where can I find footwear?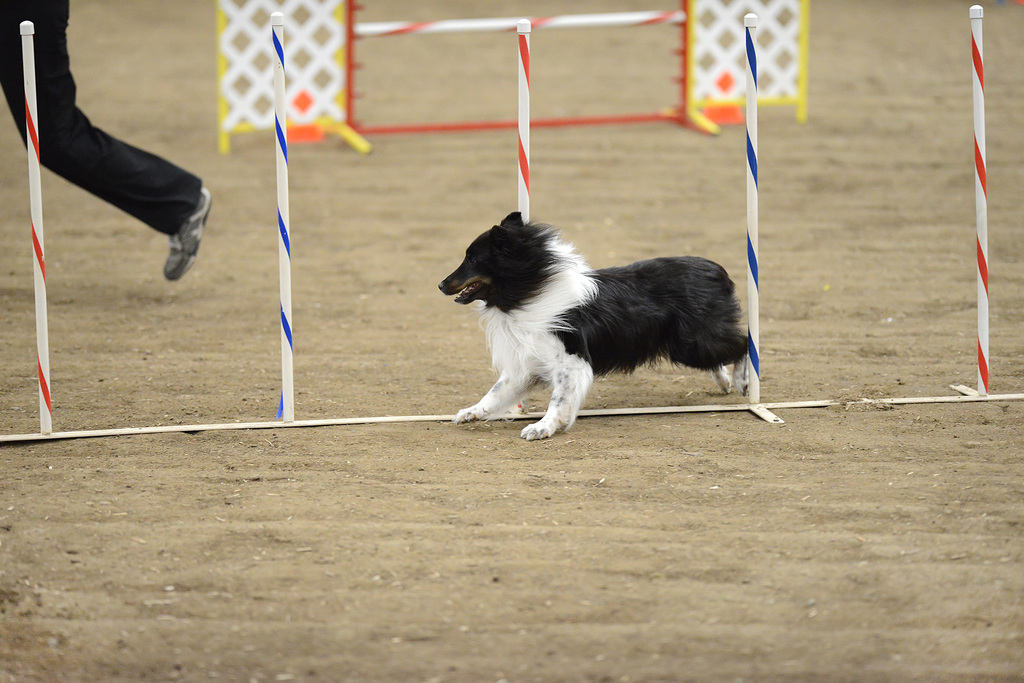
You can find it at 159, 183, 217, 281.
